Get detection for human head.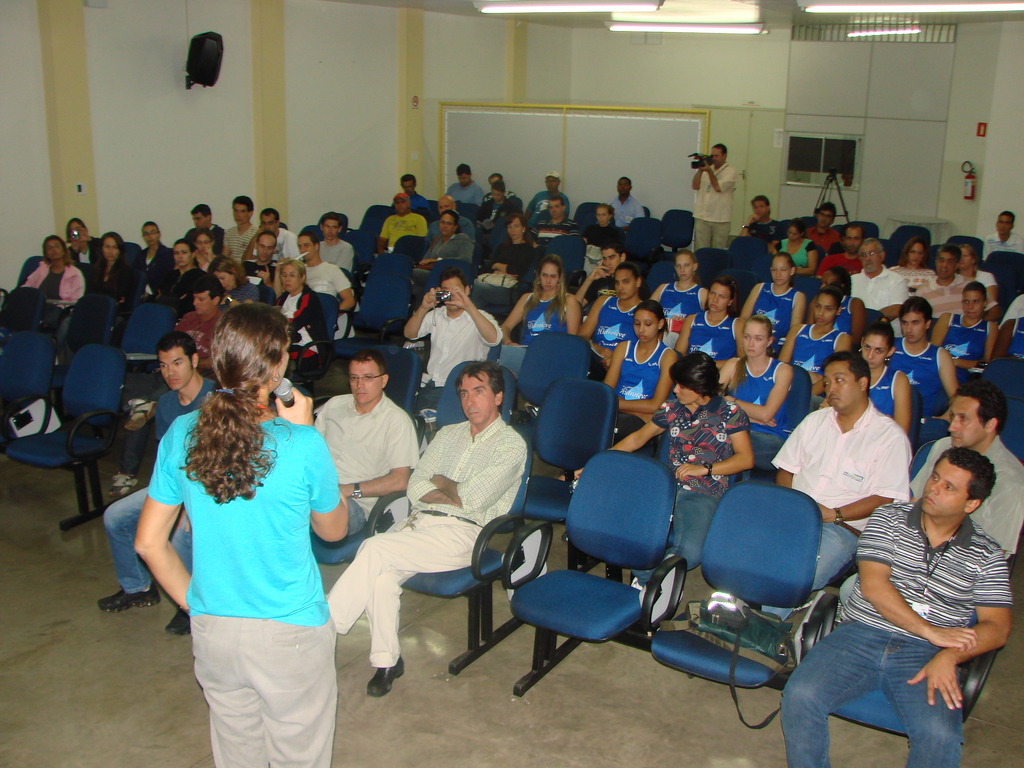
Detection: bbox(278, 259, 307, 293).
